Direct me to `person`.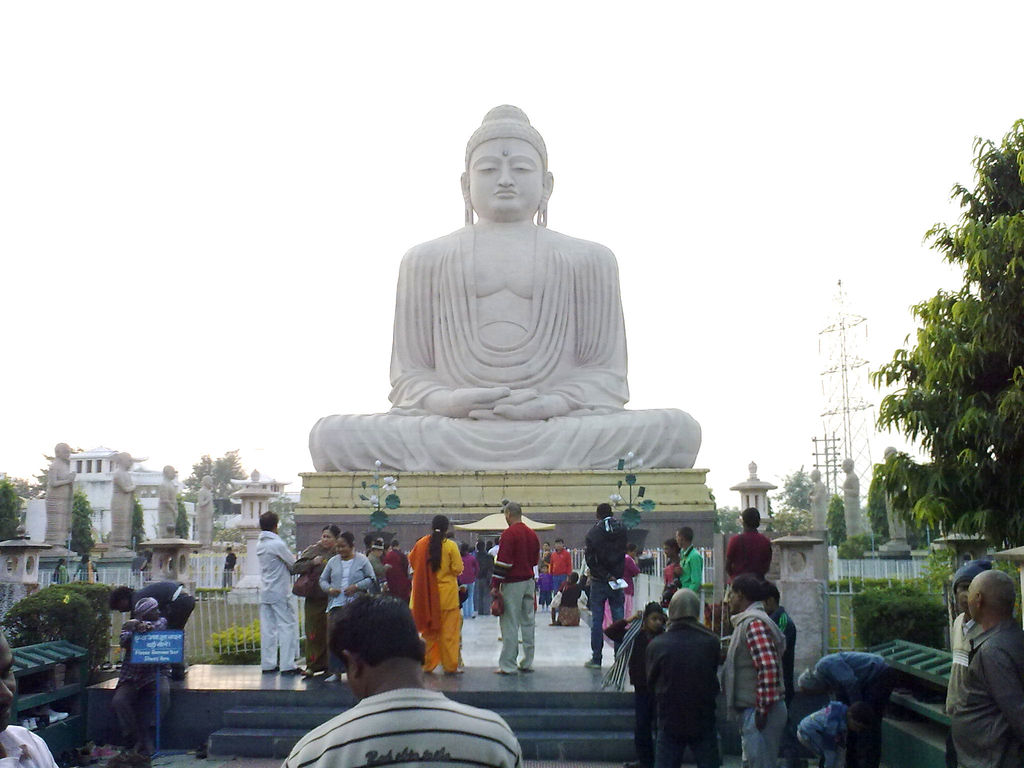
Direction: 951, 572, 1023, 767.
